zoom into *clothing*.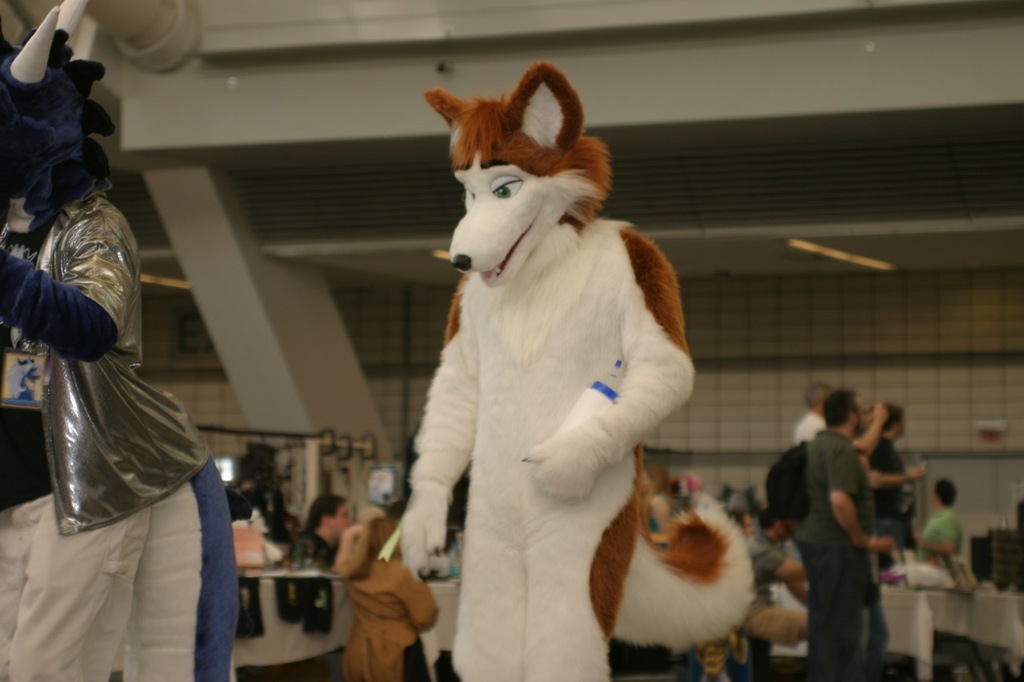
Zoom target: 347:555:441:680.
